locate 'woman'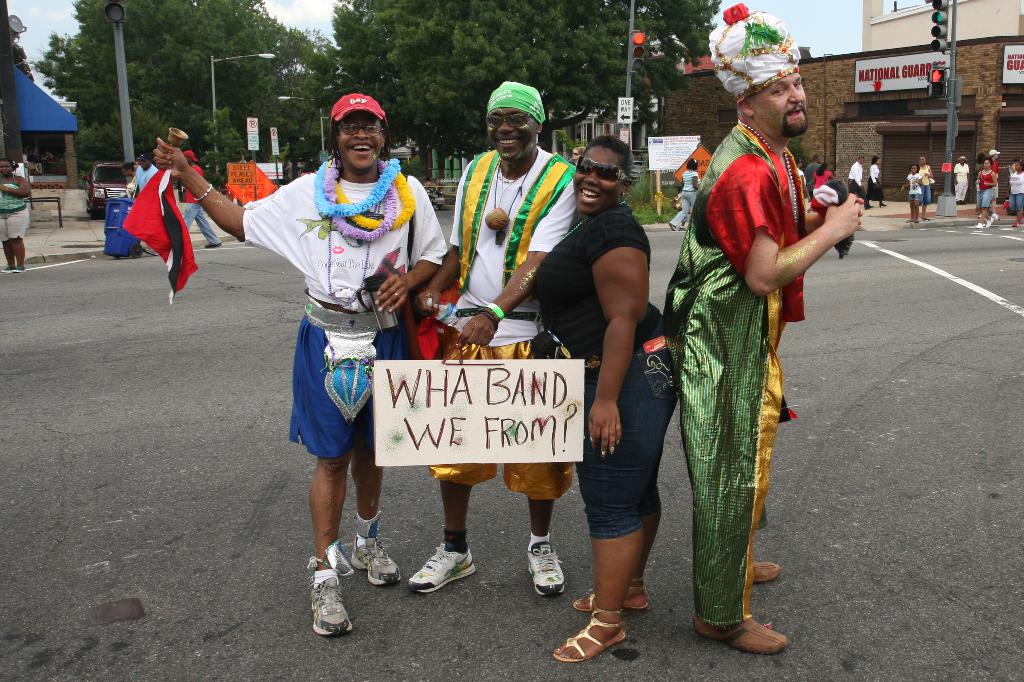
box(1005, 162, 1023, 226)
